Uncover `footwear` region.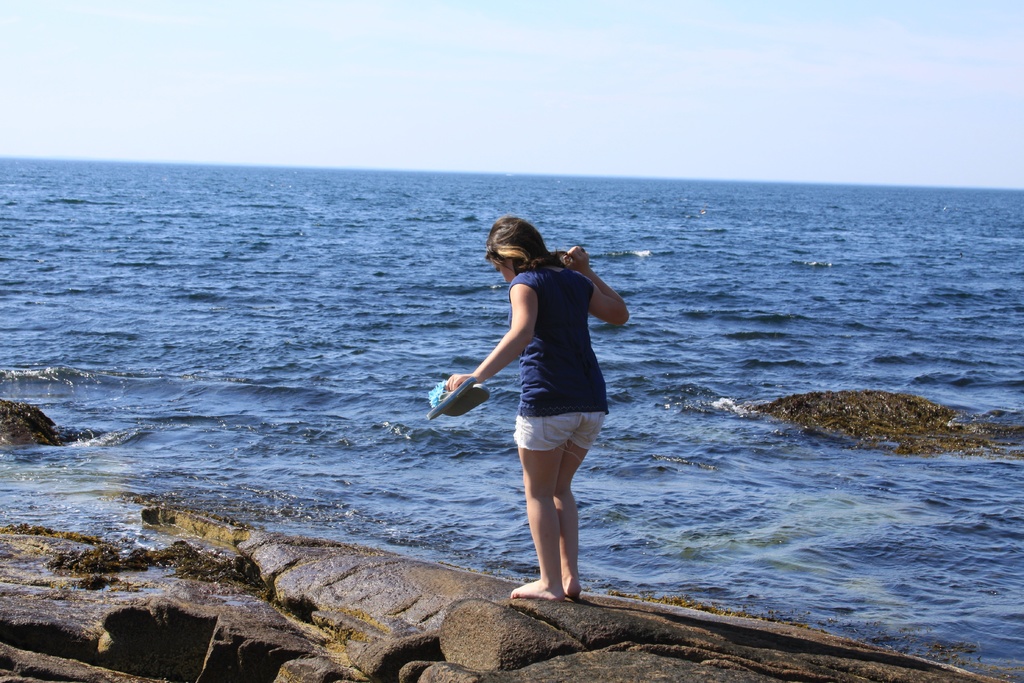
Uncovered: (448,388,489,414).
